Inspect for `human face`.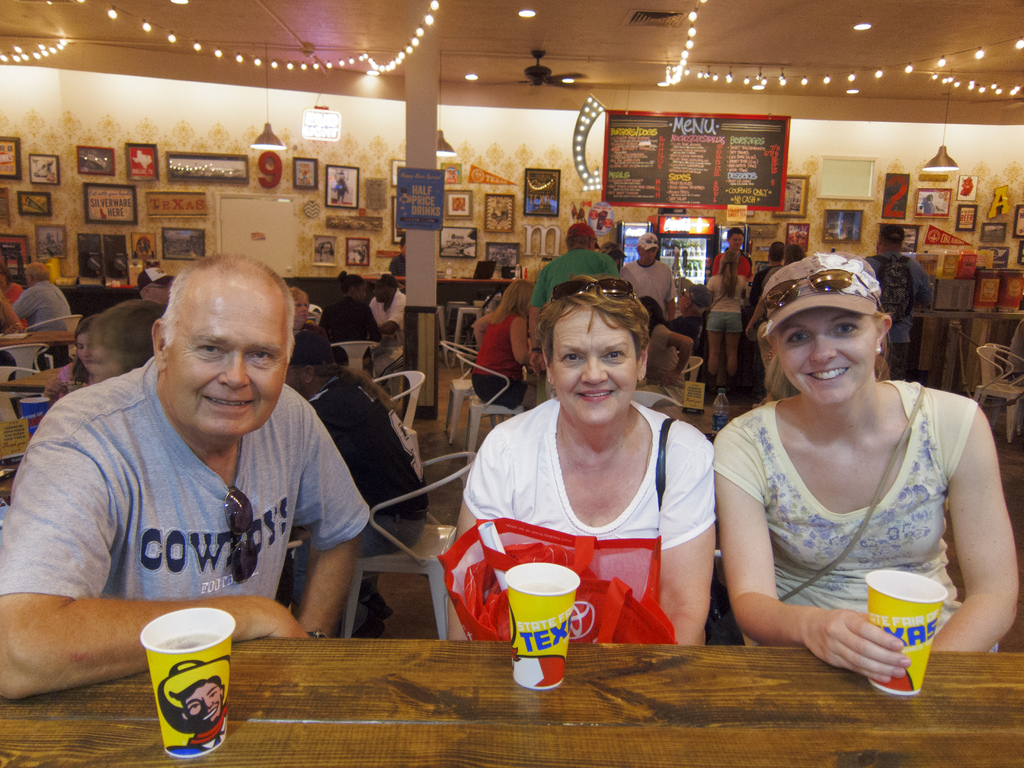
Inspection: rect(150, 281, 172, 305).
